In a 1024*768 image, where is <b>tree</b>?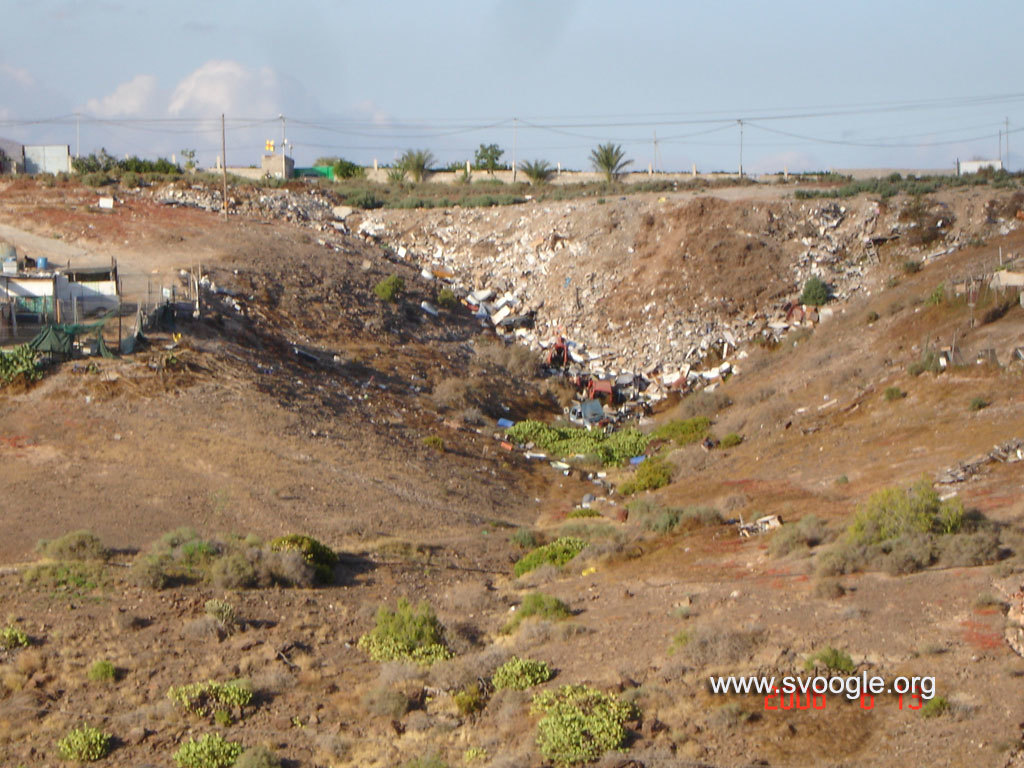
[x1=589, y1=142, x2=631, y2=183].
